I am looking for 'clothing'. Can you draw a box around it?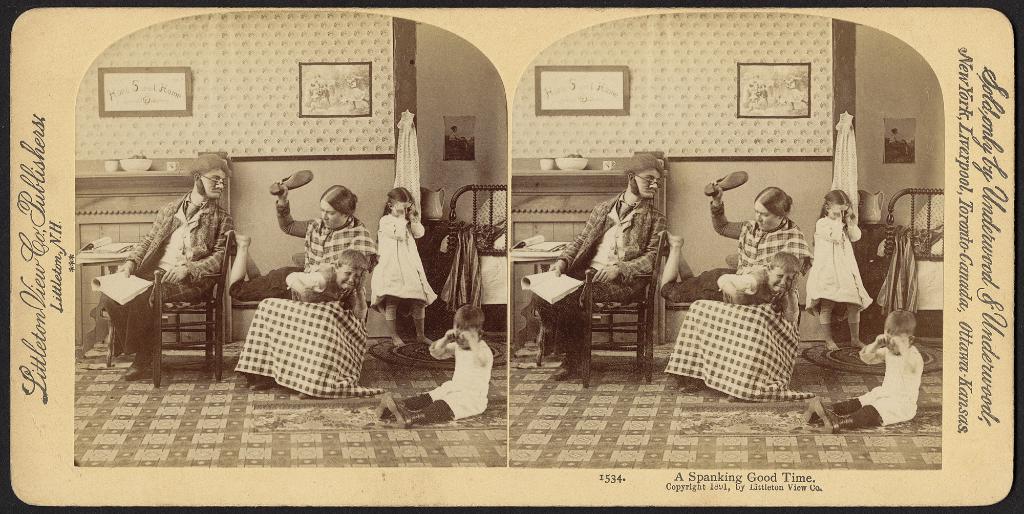
Sure, the bounding box is <bbox>787, 80, 801, 105</bbox>.
